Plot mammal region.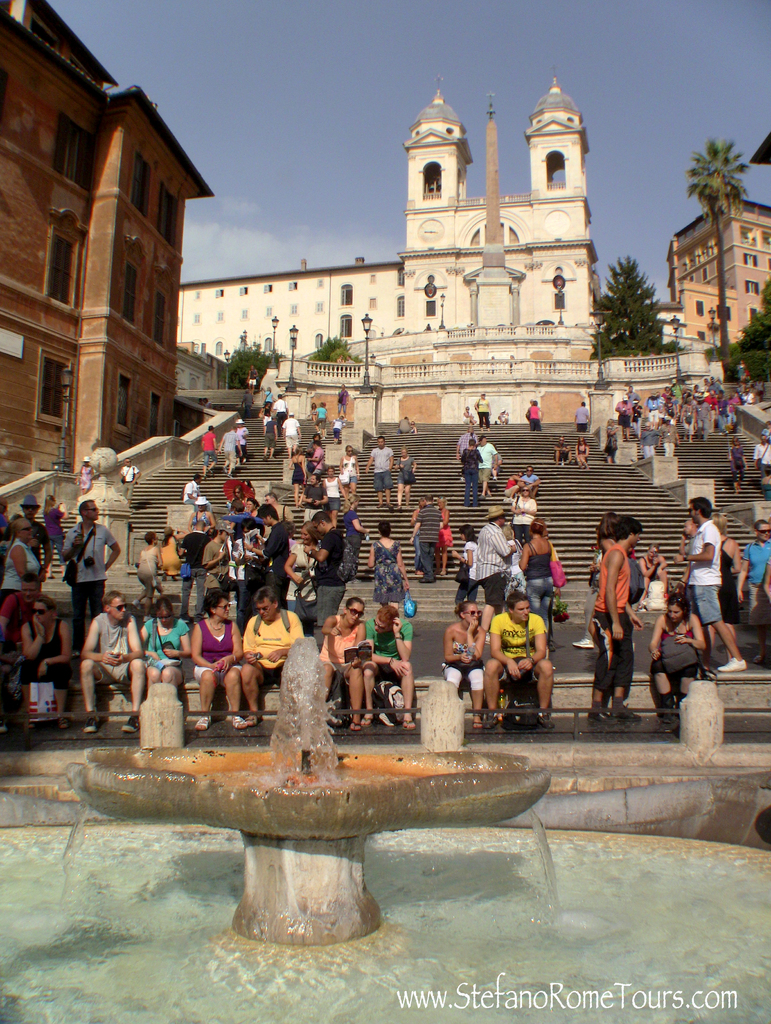
Plotted at (0,514,52,610).
